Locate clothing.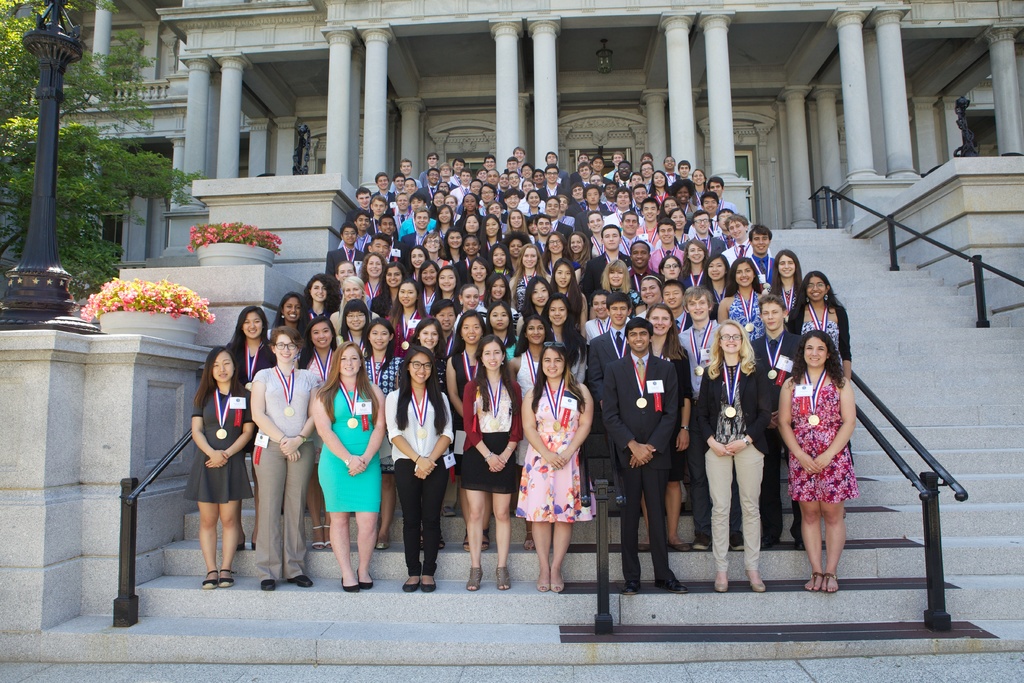
Bounding box: bbox=[670, 305, 694, 336].
